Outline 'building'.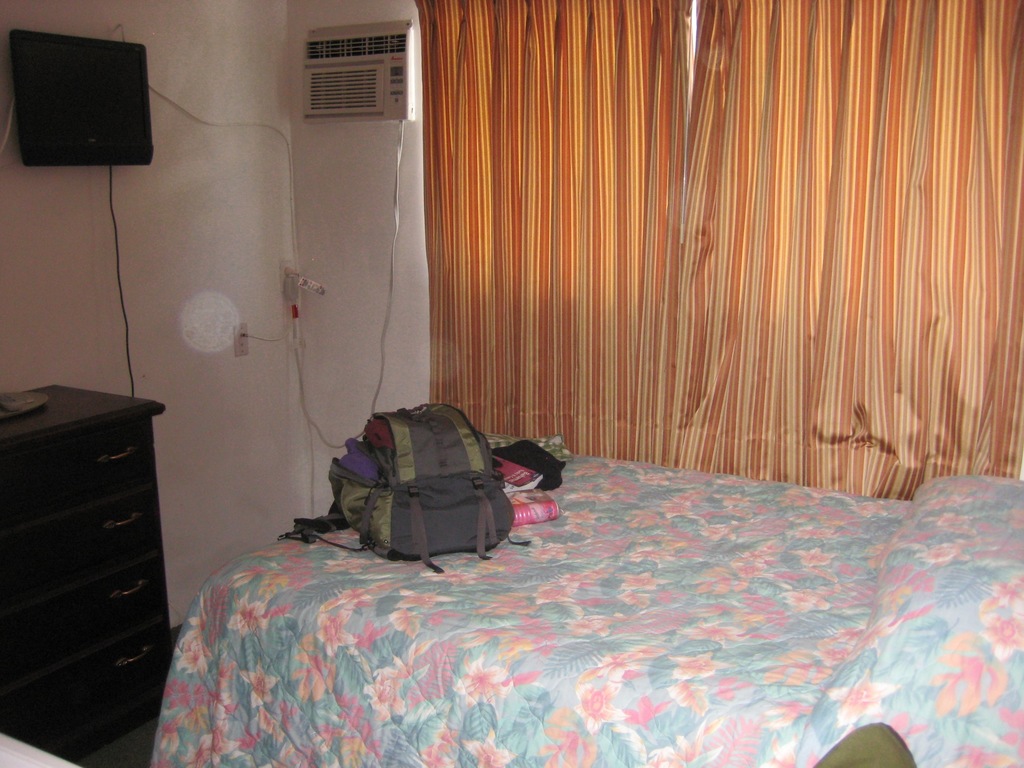
Outline: <region>0, 2, 1023, 767</region>.
